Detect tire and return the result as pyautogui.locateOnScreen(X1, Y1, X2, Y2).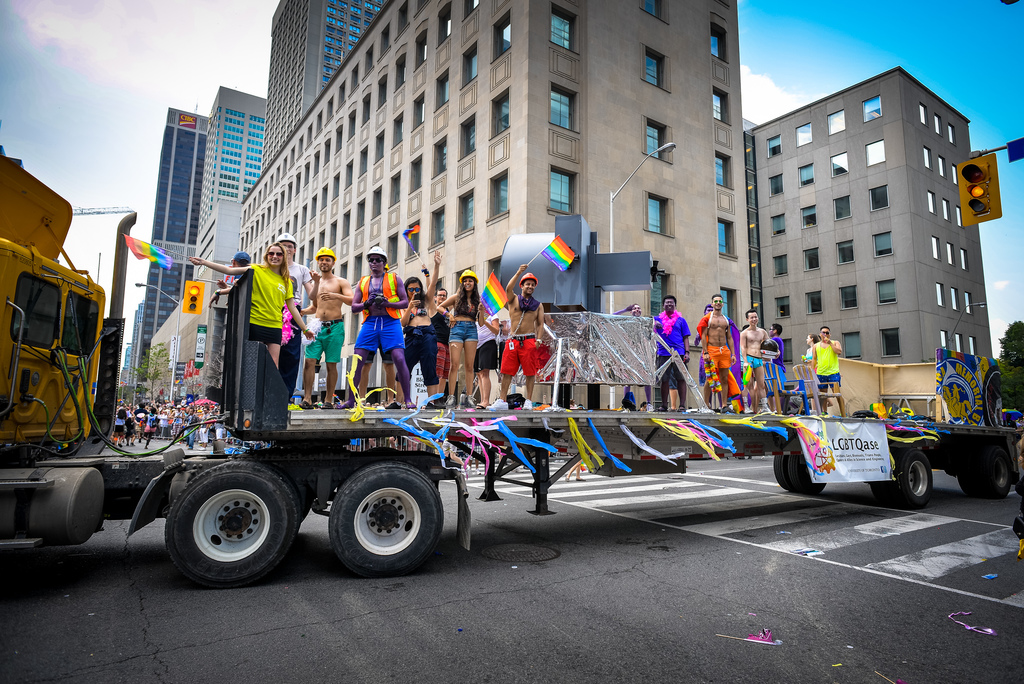
pyautogui.locateOnScreen(776, 450, 815, 496).
